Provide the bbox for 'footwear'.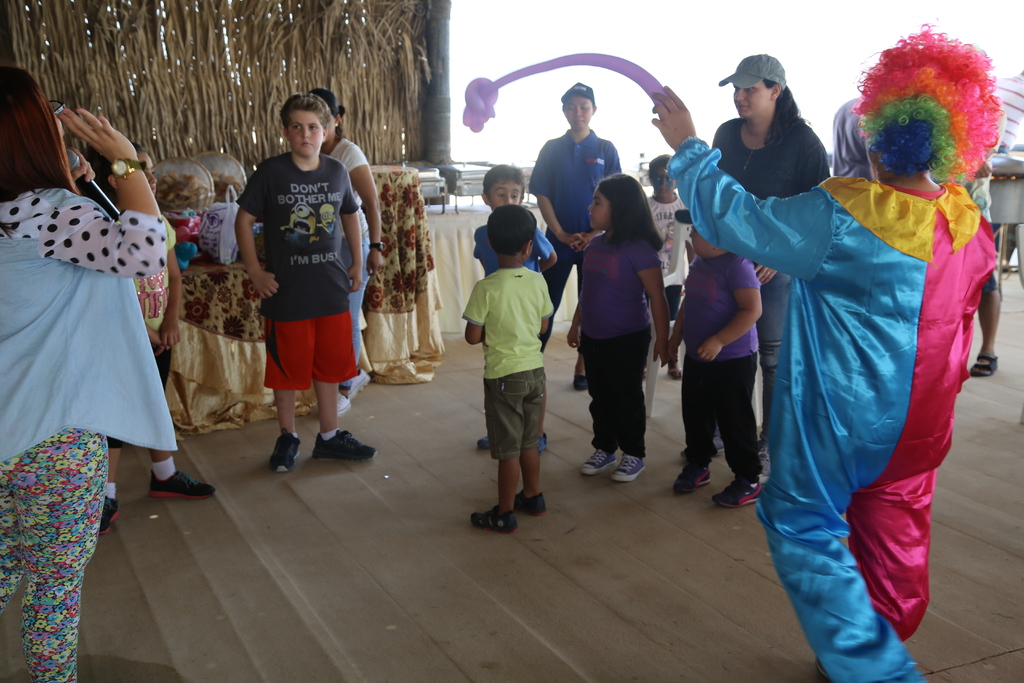
Rect(270, 426, 304, 473).
